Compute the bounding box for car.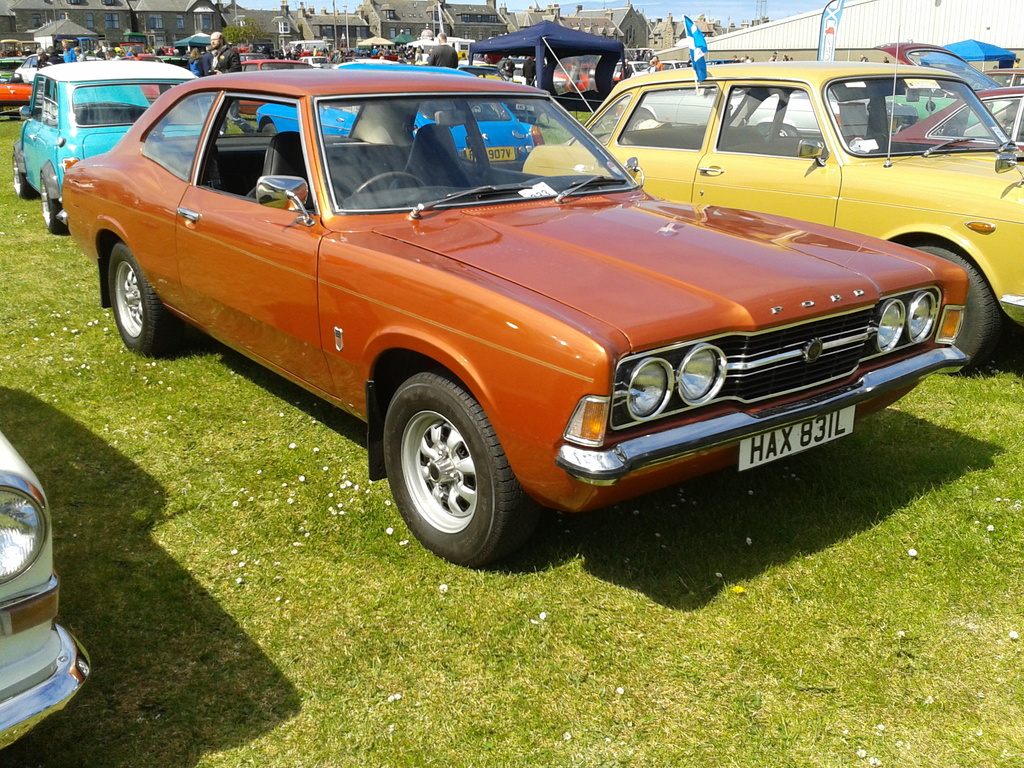
73 74 944 561.
